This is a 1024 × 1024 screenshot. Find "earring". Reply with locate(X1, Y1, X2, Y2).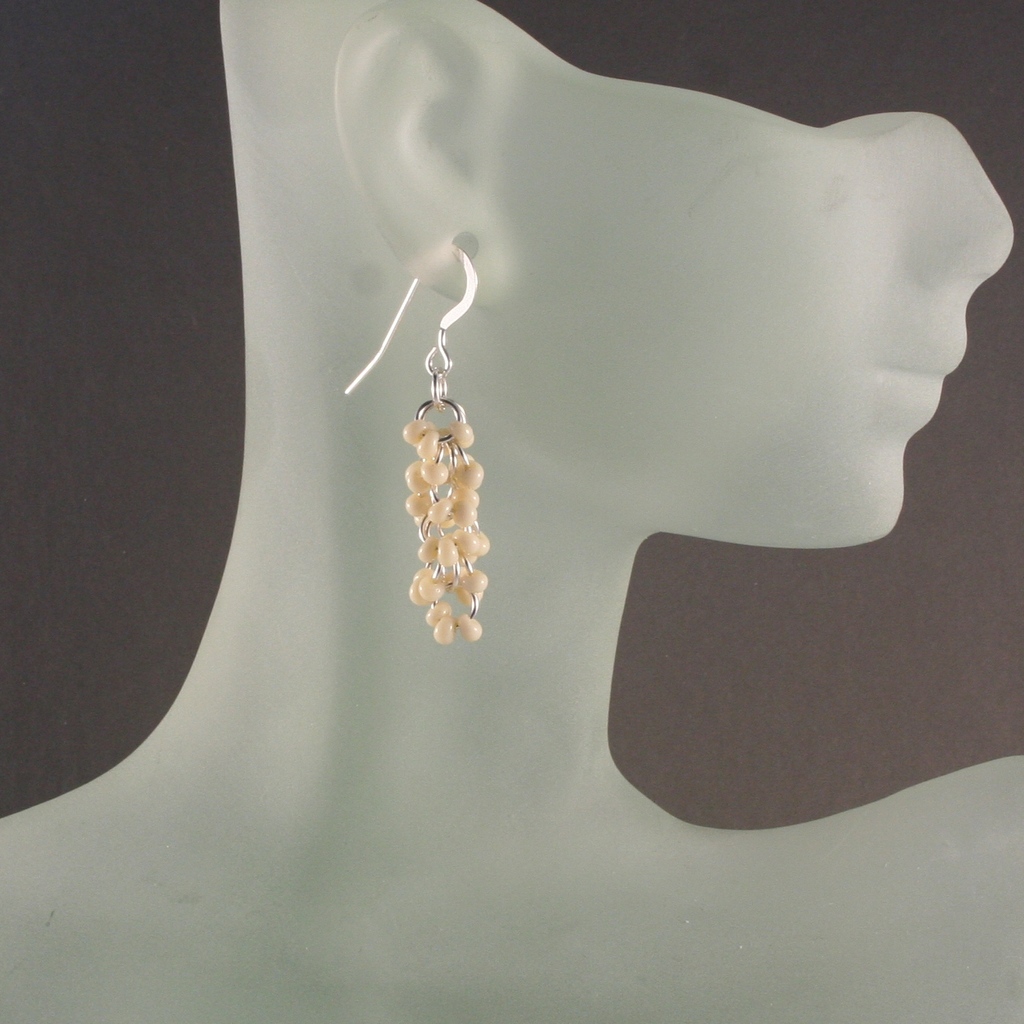
locate(342, 225, 496, 652).
